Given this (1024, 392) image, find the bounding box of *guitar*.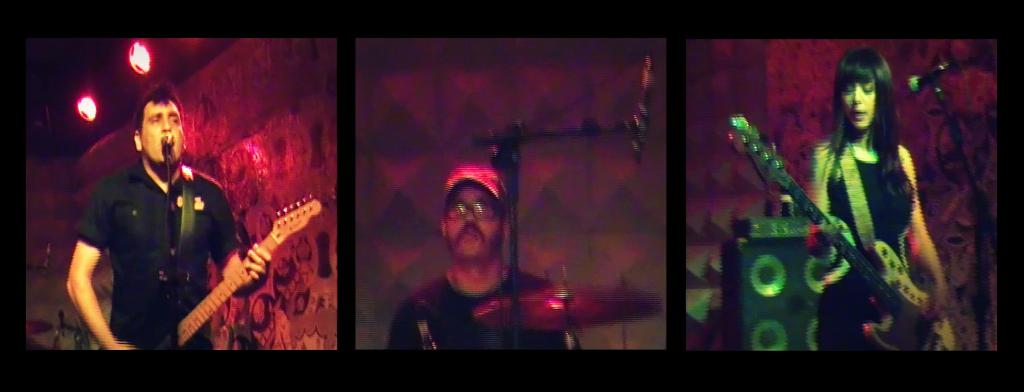
157 190 328 350.
